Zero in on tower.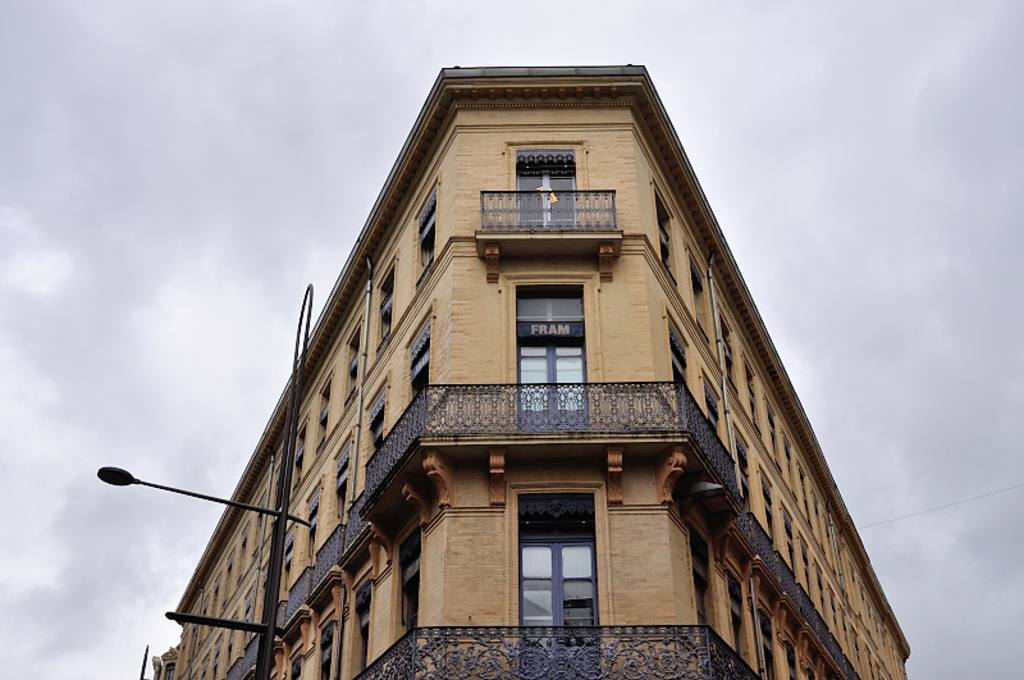
Zeroed in: pyautogui.locateOnScreen(138, 58, 914, 679).
